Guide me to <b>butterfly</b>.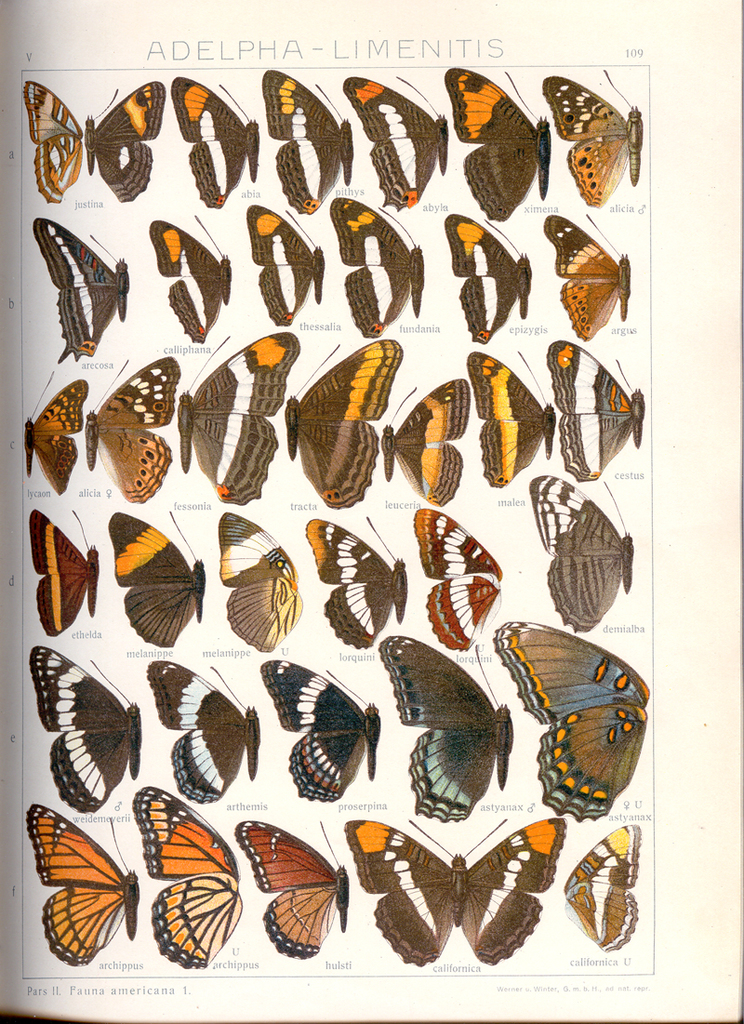
Guidance: (108,507,200,652).
